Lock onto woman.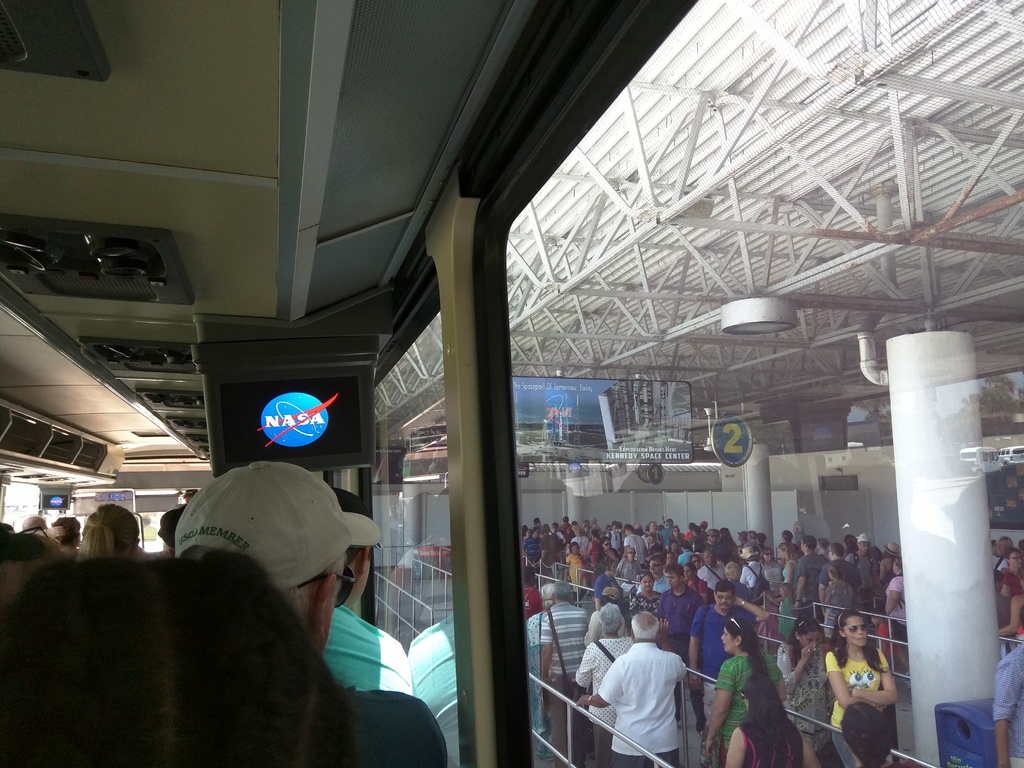
Locked: crop(774, 616, 842, 767).
